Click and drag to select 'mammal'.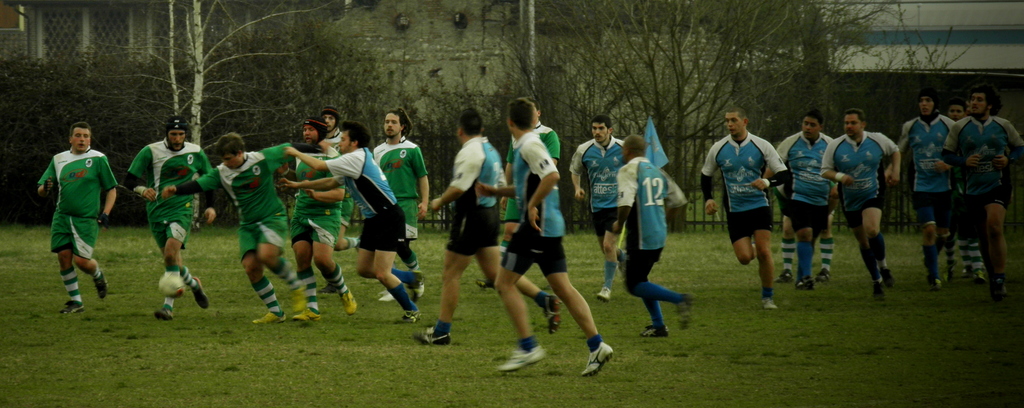
Selection: 474,97,563,295.
